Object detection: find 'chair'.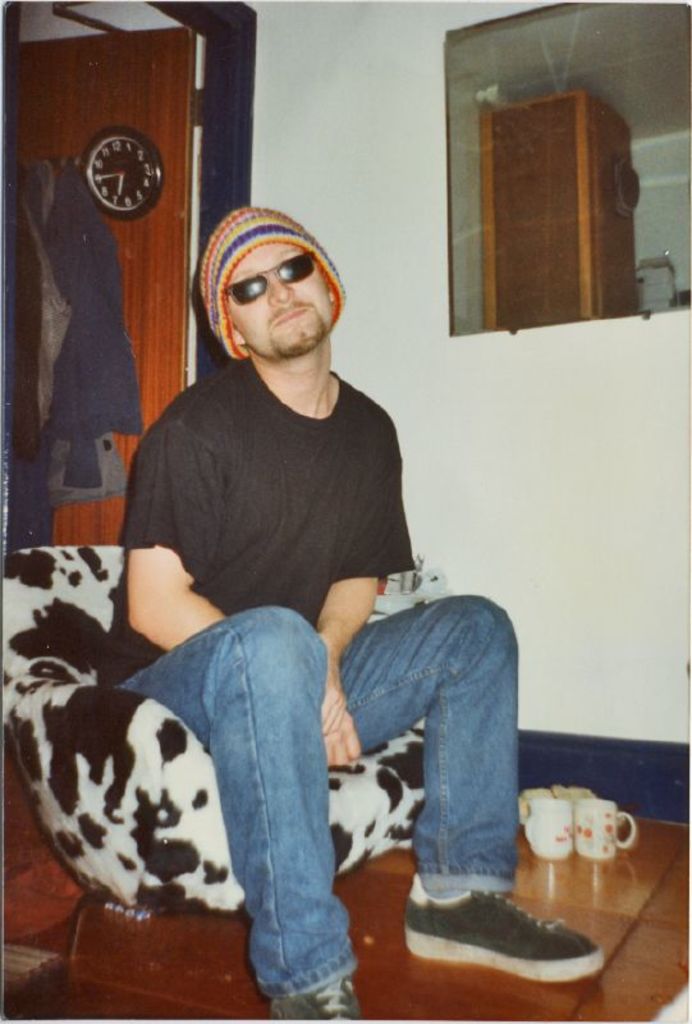
rect(0, 534, 427, 922).
